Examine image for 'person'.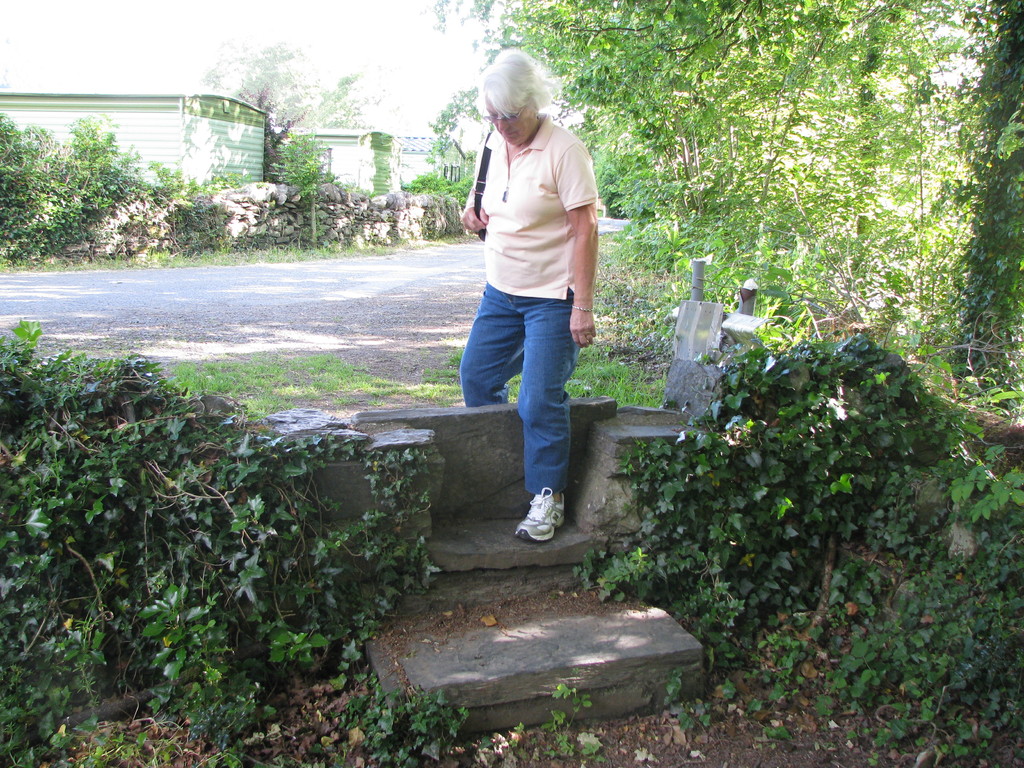
Examination result: 450,33,611,548.
